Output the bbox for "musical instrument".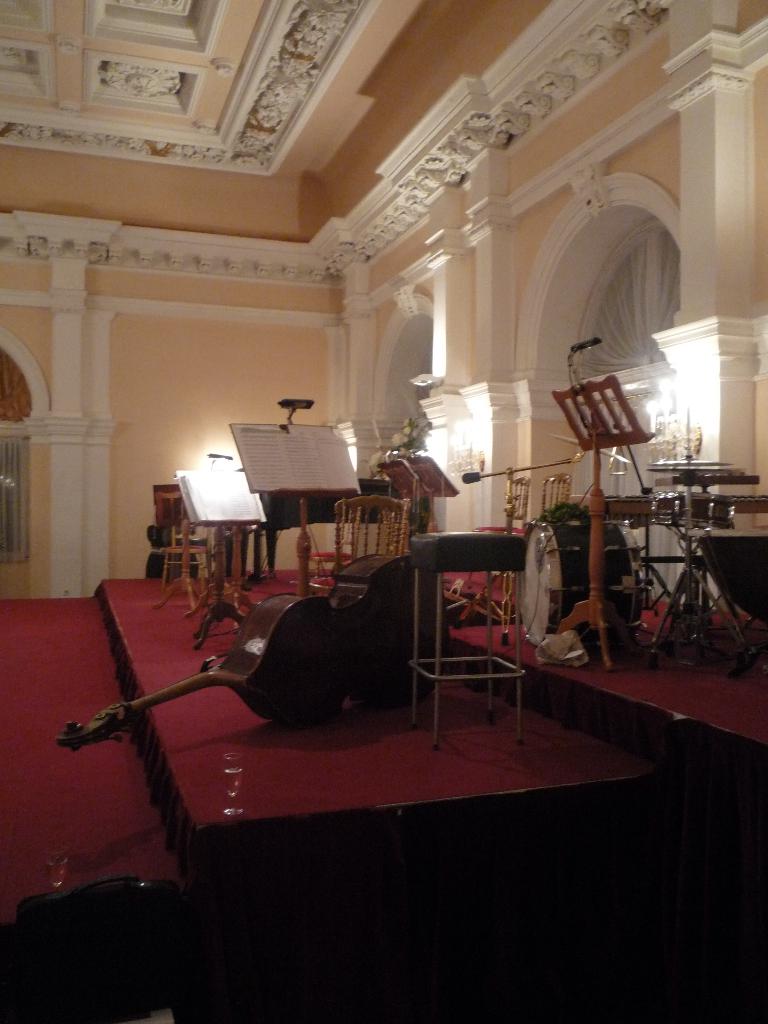
(x1=594, y1=454, x2=767, y2=673).
